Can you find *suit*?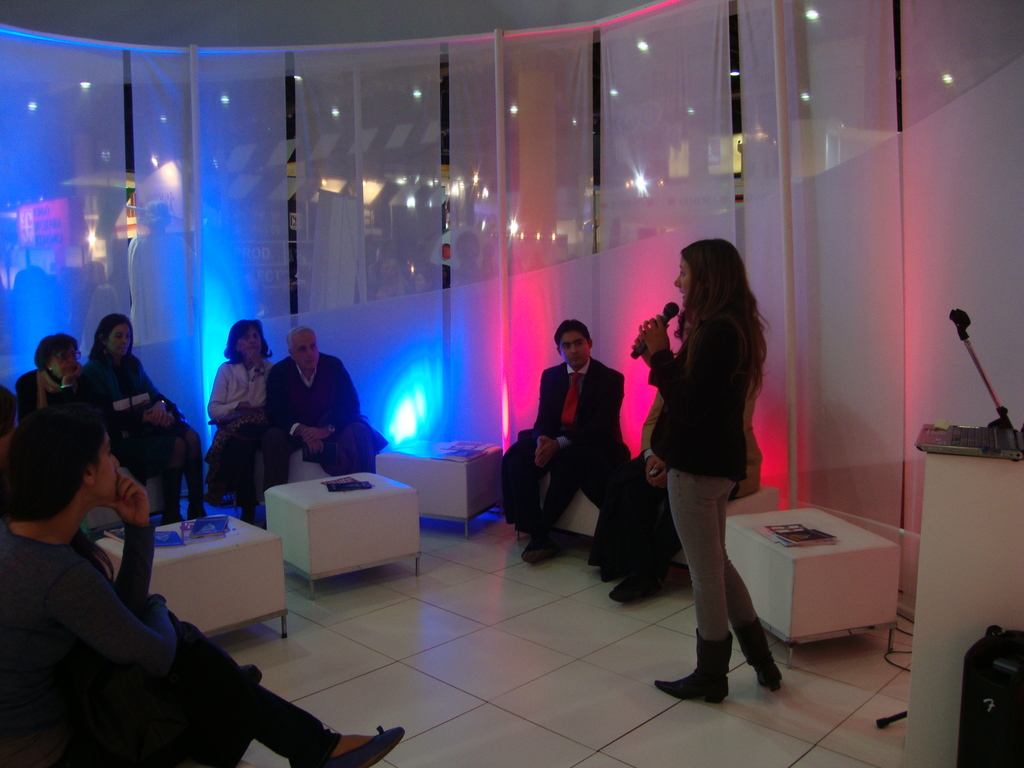
Yes, bounding box: x1=524, y1=301, x2=621, y2=575.
